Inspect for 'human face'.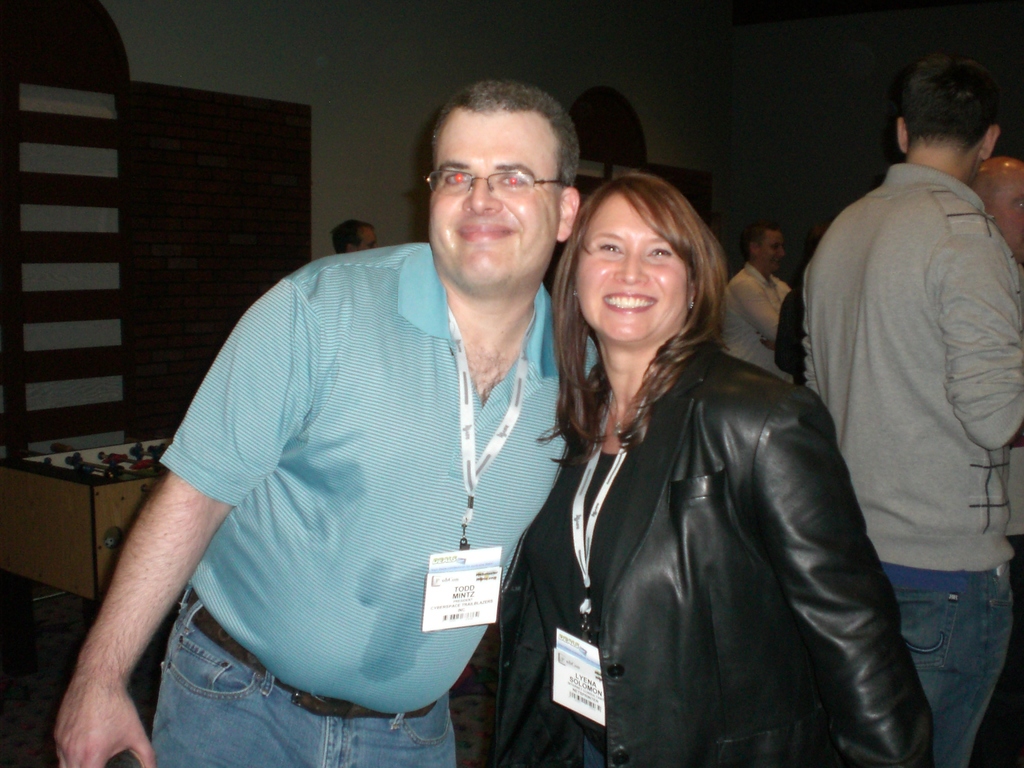
Inspection: 356,228,384,250.
